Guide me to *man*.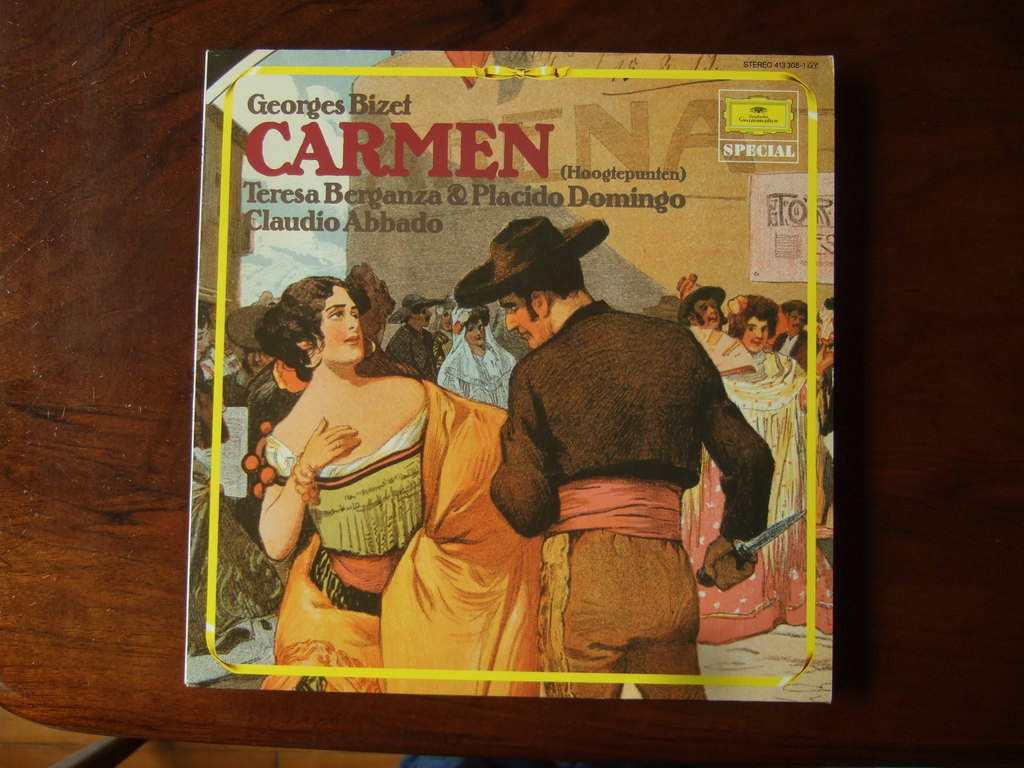
Guidance: BBox(769, 301, 824, 364).
